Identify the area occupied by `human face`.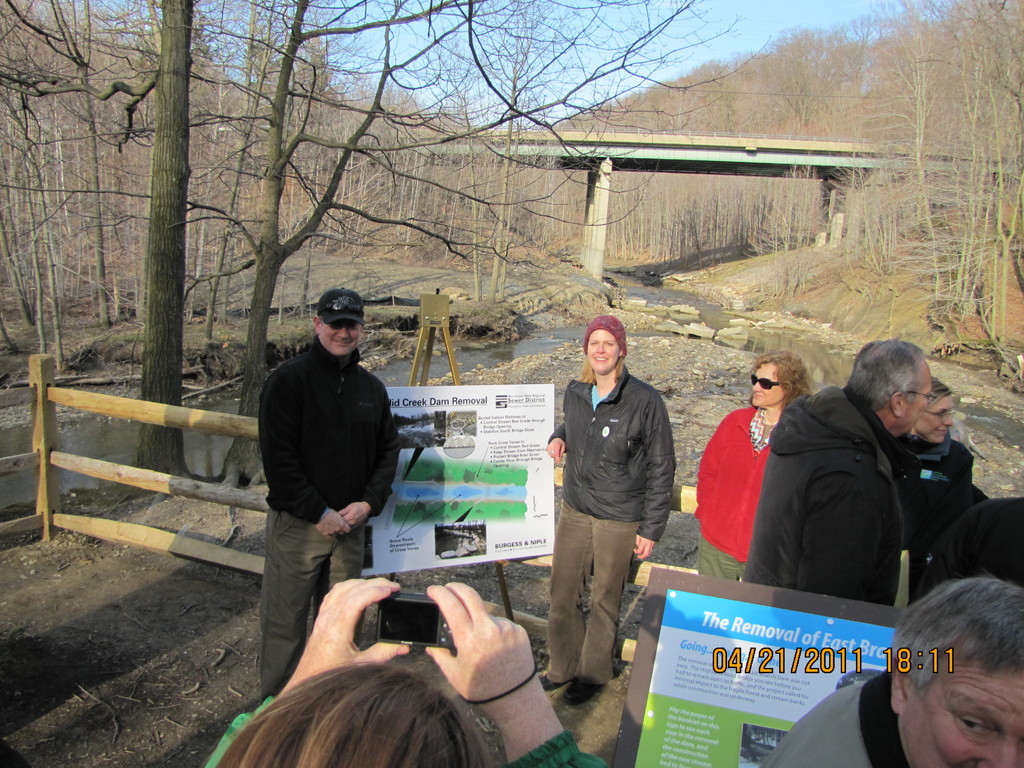
Area: detection(904, 364, 934, 436).
